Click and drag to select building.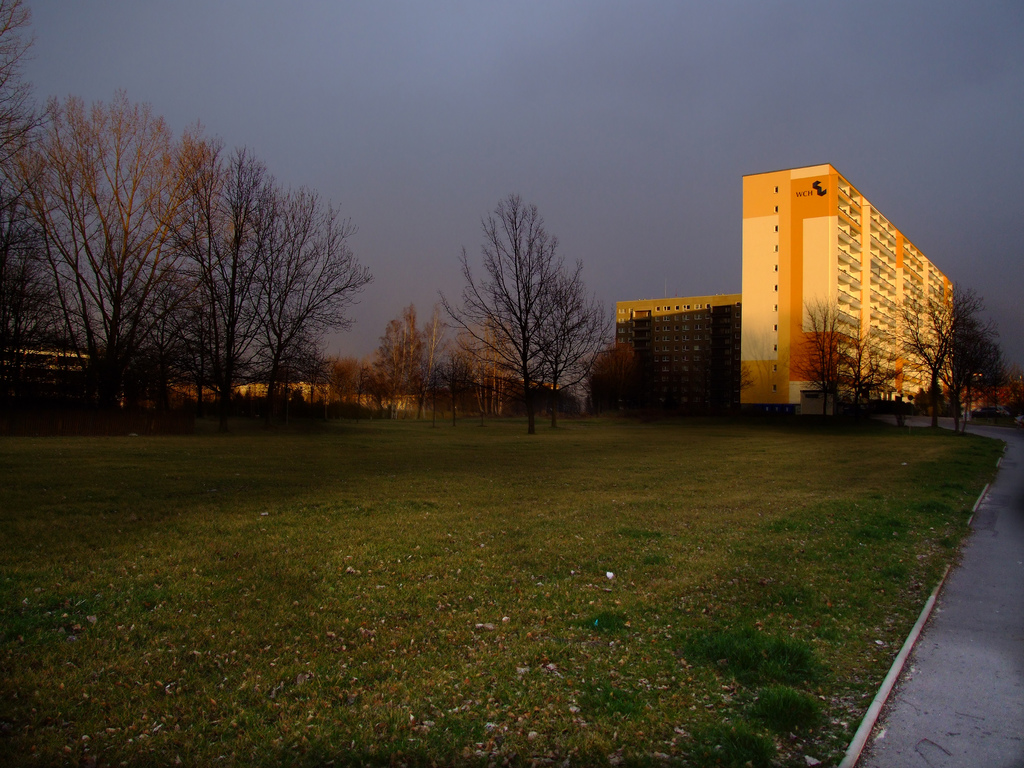
Selection: box=[738, 164, 959, 415].
